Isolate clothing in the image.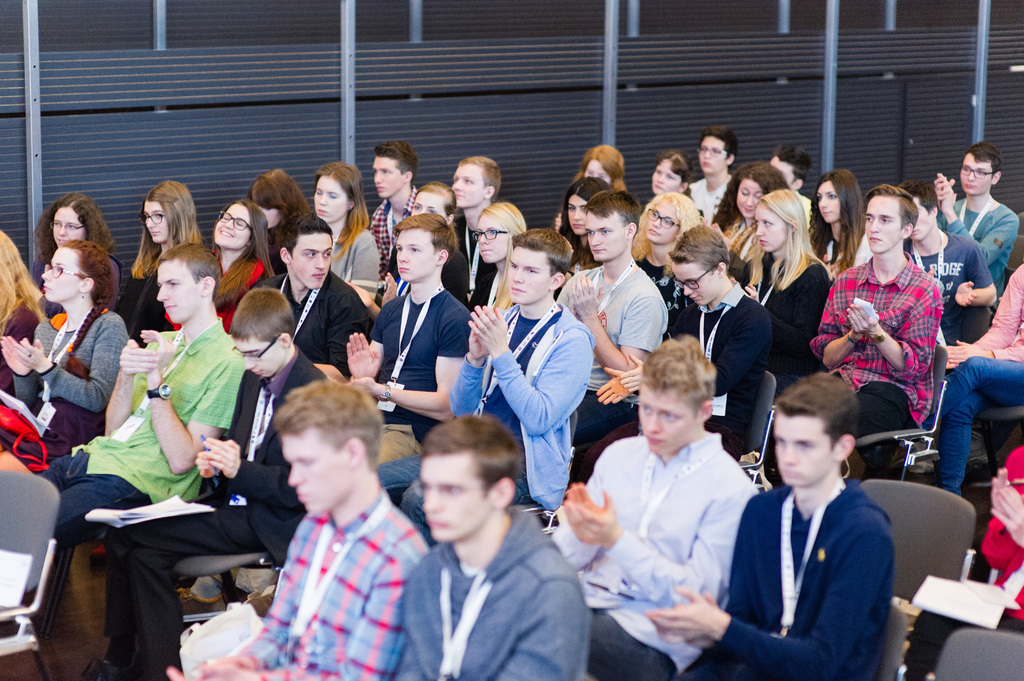
Isolated region: {"x1": 371, "y1": 206, "x2": 416, "y2": 282}.
